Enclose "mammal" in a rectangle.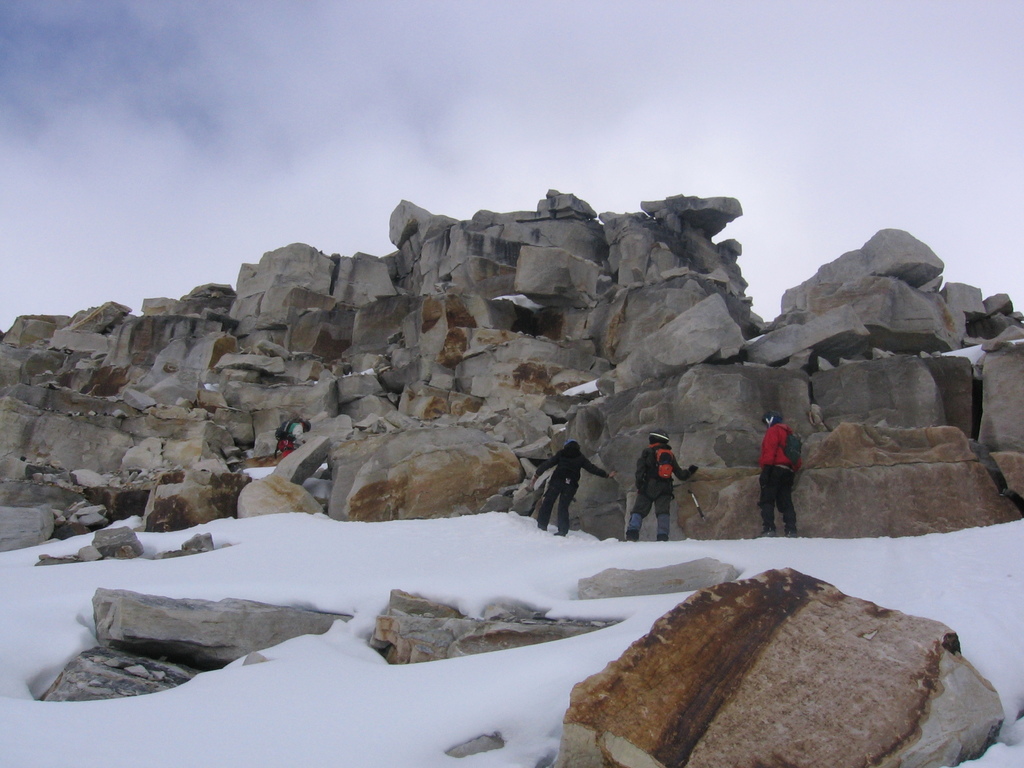
(left=748, top=410, right=801, bottom=541).
